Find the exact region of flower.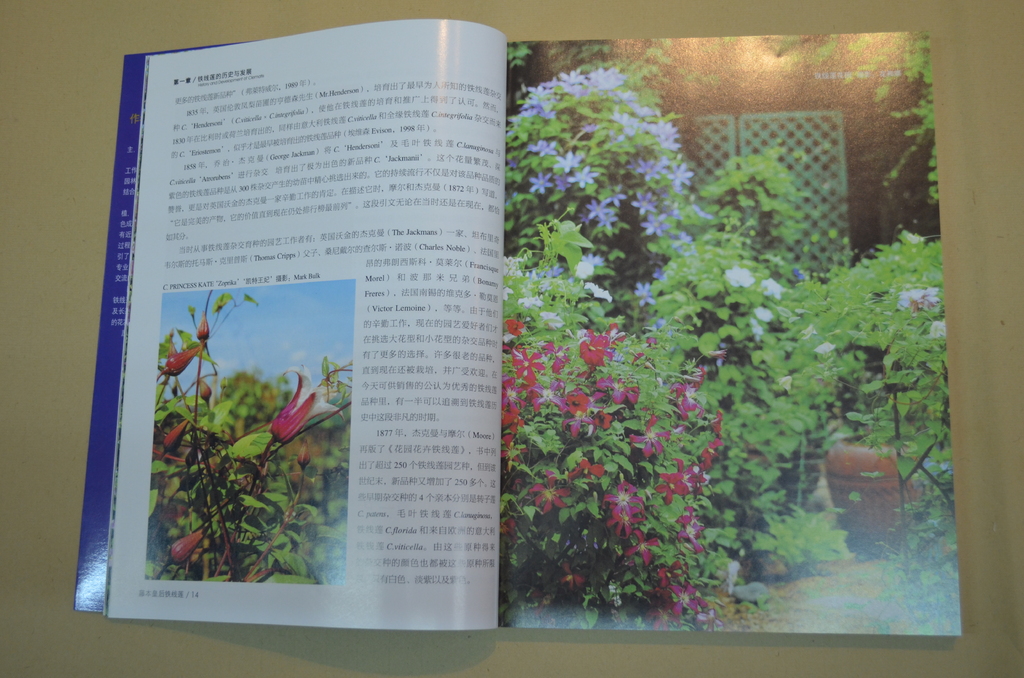
Exact region: 163,418,191,456.
